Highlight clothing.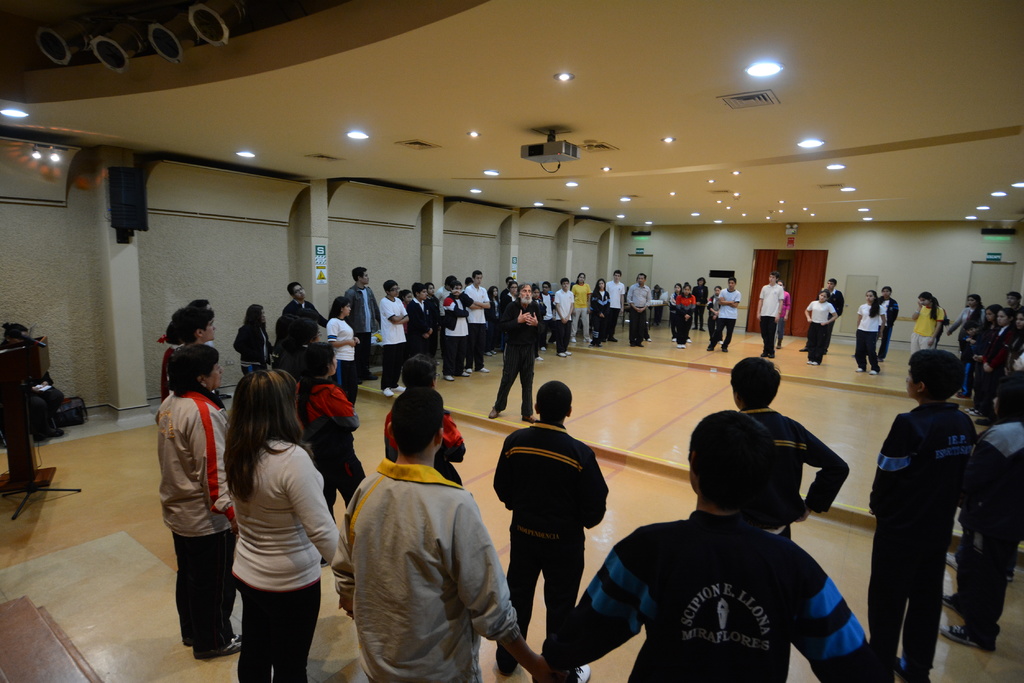
Highlighted region: {"left": 691, "top": 287, "right": 706, "bottom": 325}.
